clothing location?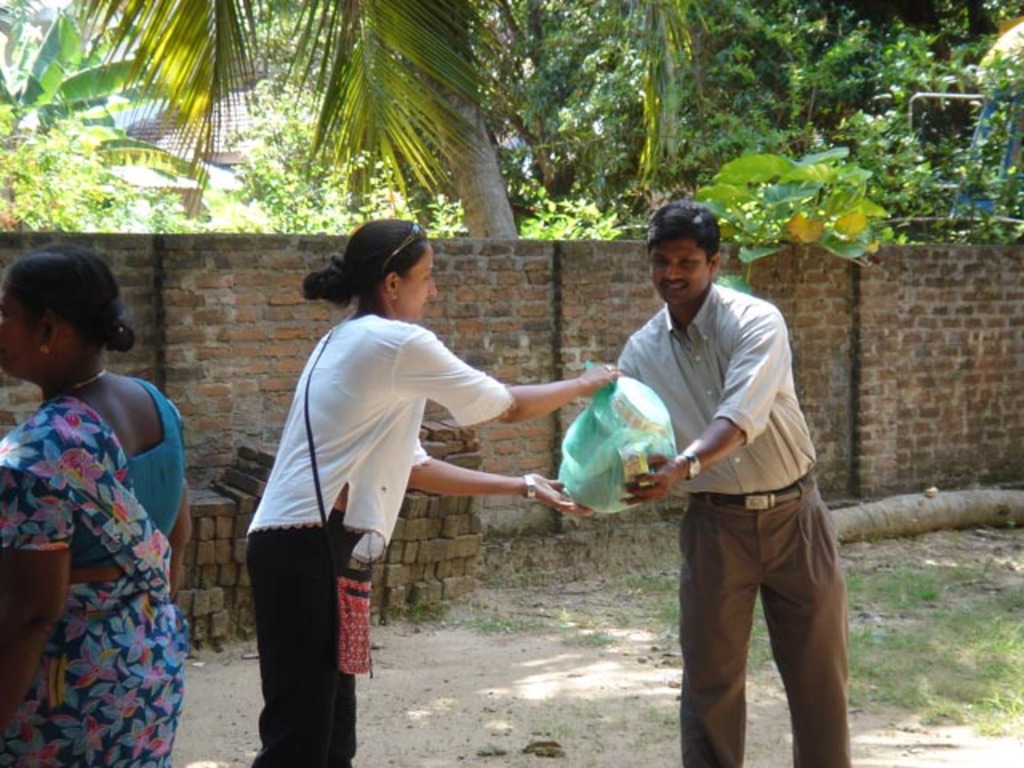
0/373/195/766
